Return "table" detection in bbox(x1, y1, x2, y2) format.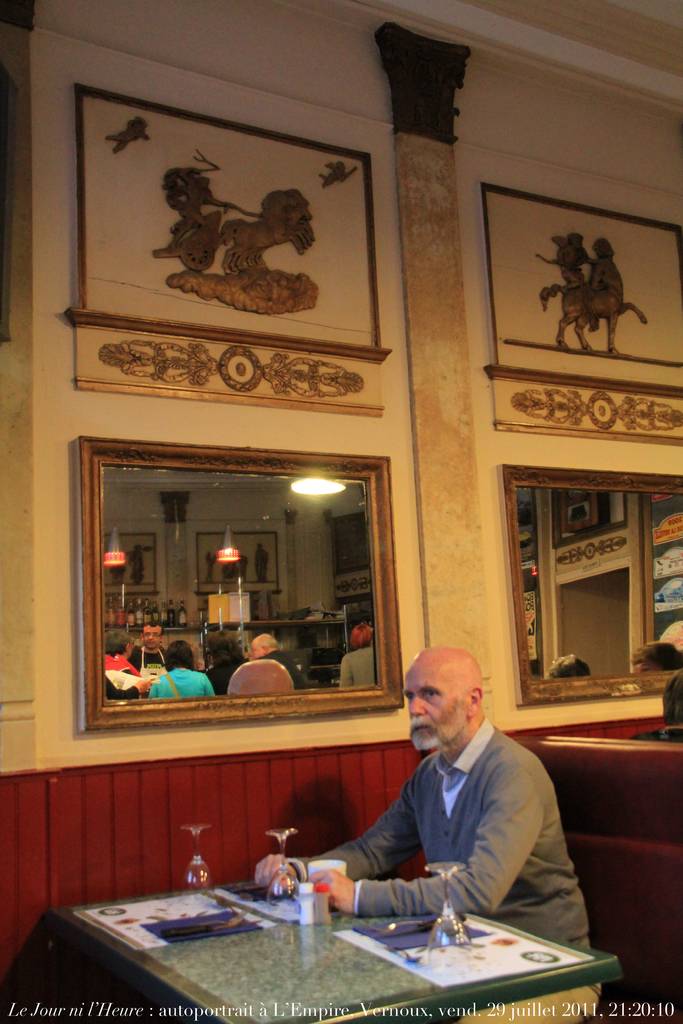
bbox(58, 869, 594, 1023).
